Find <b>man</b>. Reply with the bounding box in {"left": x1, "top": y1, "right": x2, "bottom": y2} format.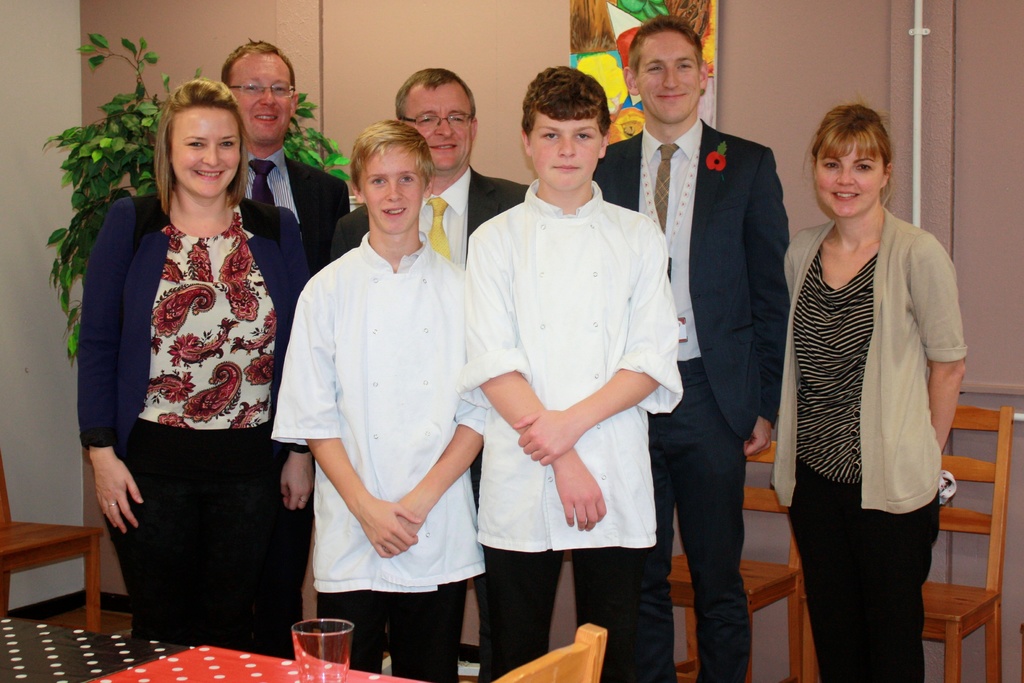
{"left": 632, "top": 22, "right": 801, "bottom": 641}.
